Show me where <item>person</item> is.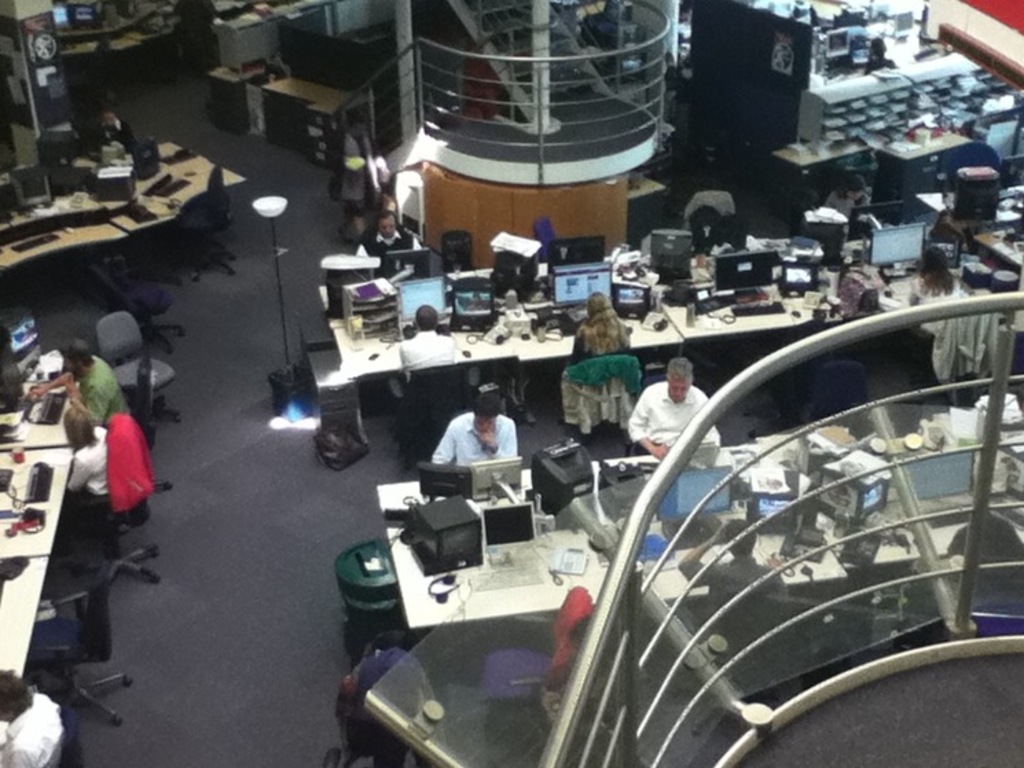
<item>person</item> is at bbox(628, 354, 727, 460).
